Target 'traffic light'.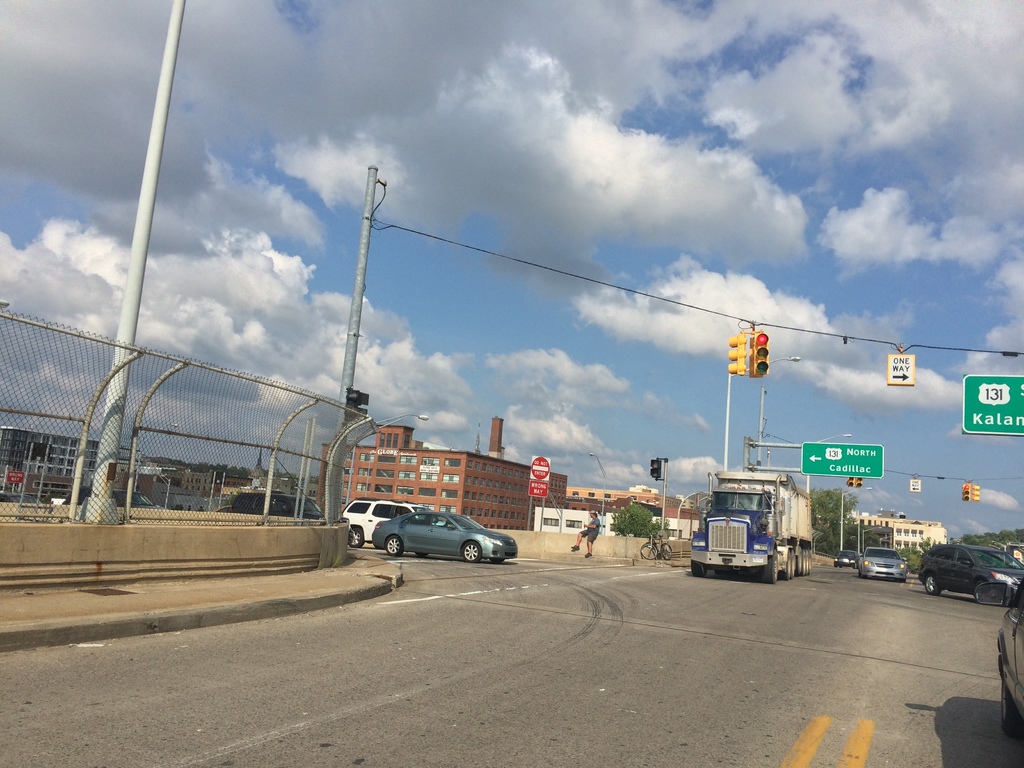
Target region: locate(960, 483, 980, 502).
